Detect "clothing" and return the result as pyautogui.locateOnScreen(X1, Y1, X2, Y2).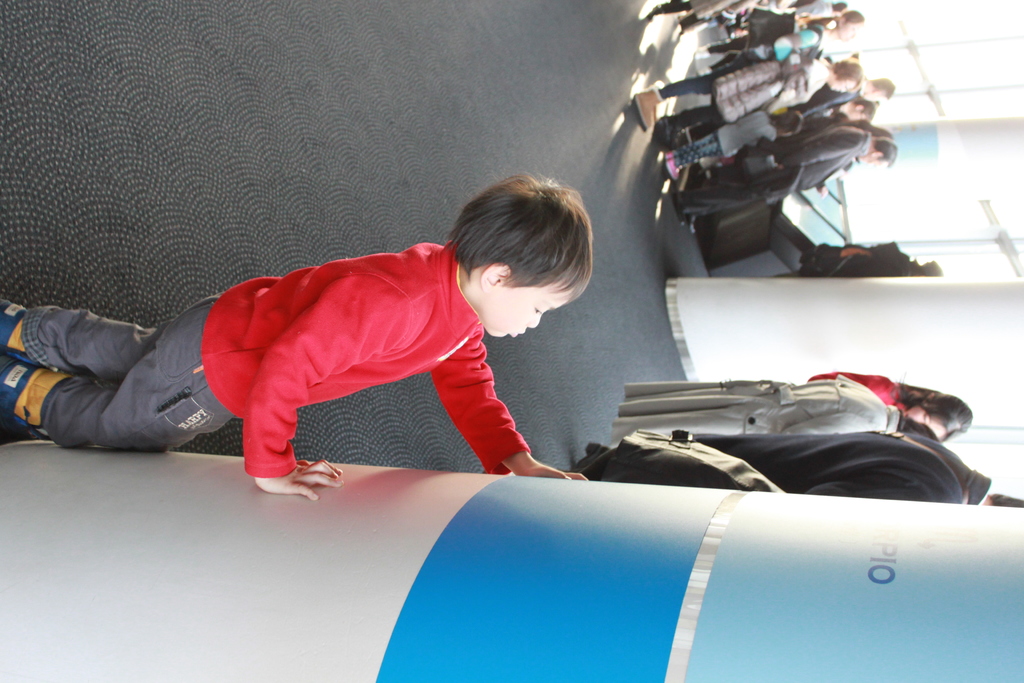
pyautogui.locateOnScreen(614, 377, 906, 438).
